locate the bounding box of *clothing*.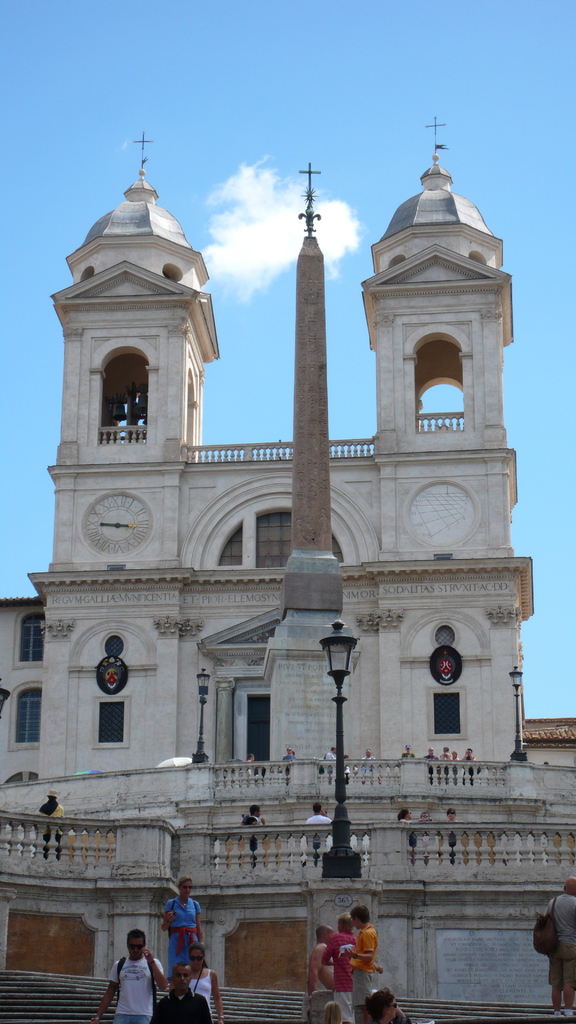
Bounding box: locate(424, 756, 438, 760).
